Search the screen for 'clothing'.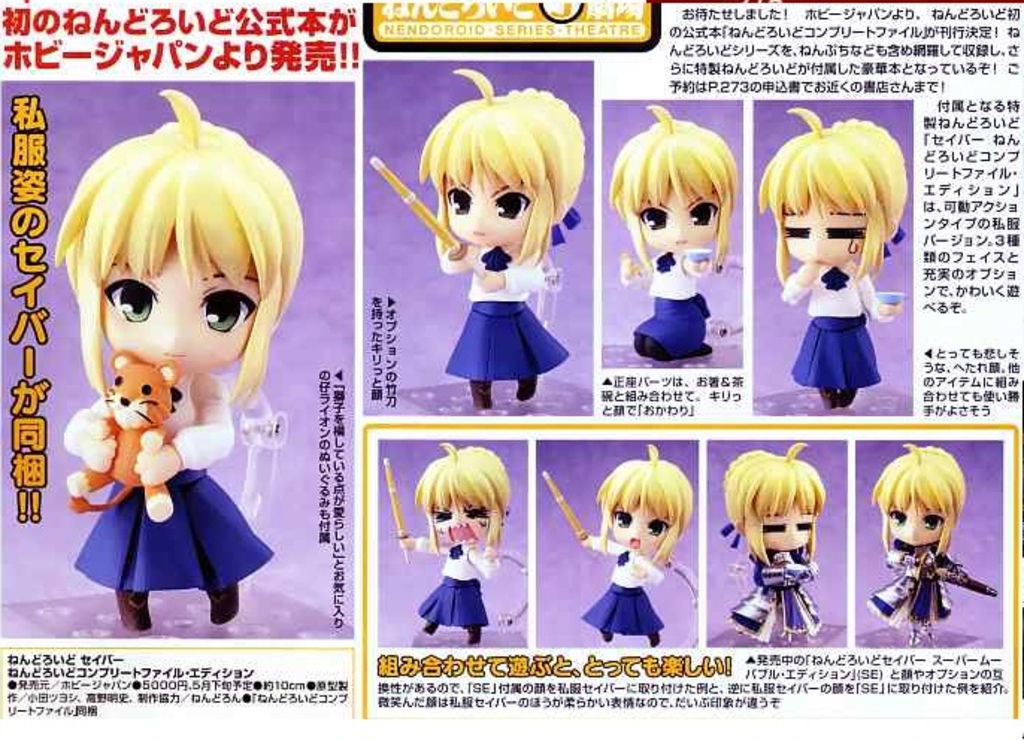
Found at (x1=634, y1=251, x2=711, y2=355).
